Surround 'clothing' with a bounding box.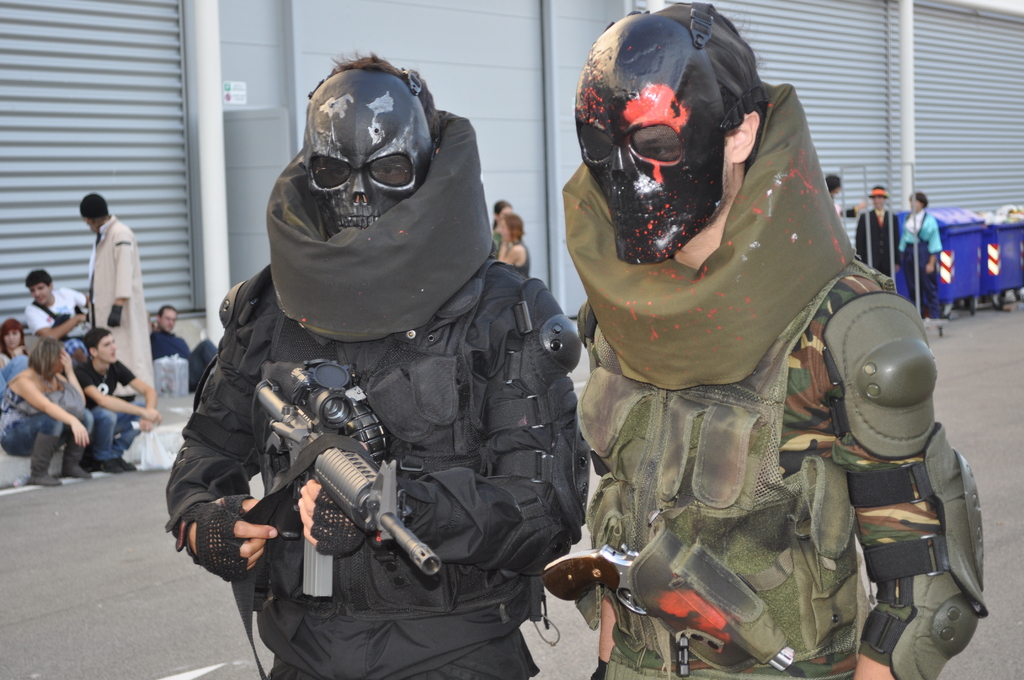
BBox(79, 358, 144, 460).
